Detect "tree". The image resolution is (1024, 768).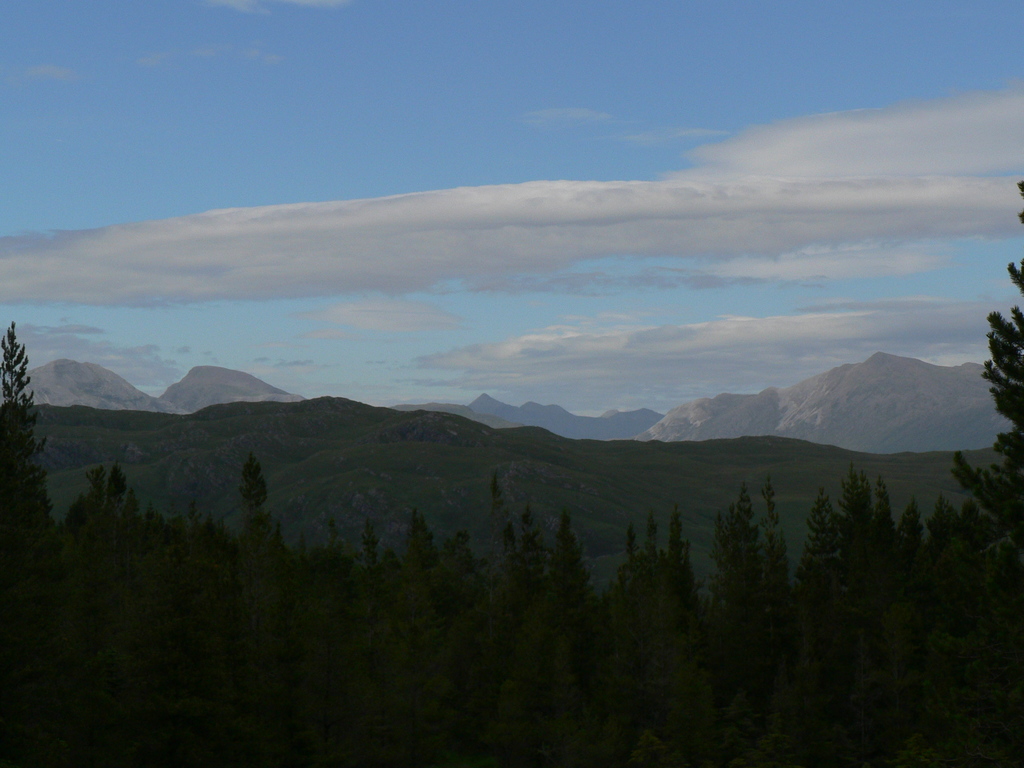
l=0, t=431, r=1023, b=767.
